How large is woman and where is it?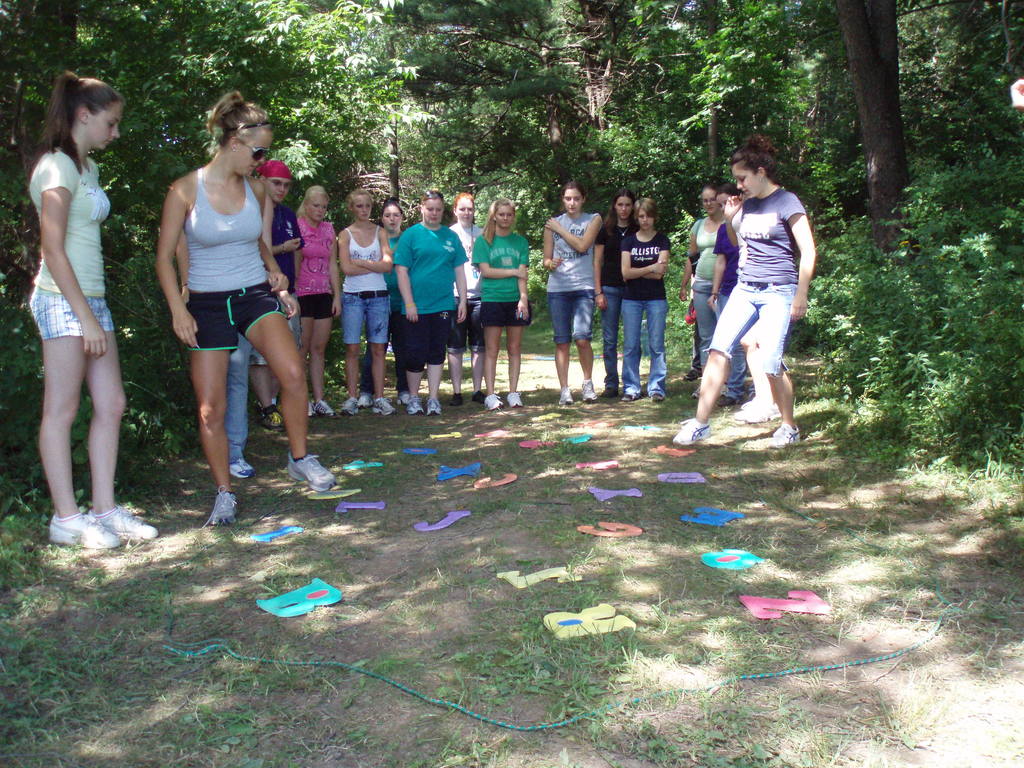
Bounding box: box=[356, 197, 404, 413].
